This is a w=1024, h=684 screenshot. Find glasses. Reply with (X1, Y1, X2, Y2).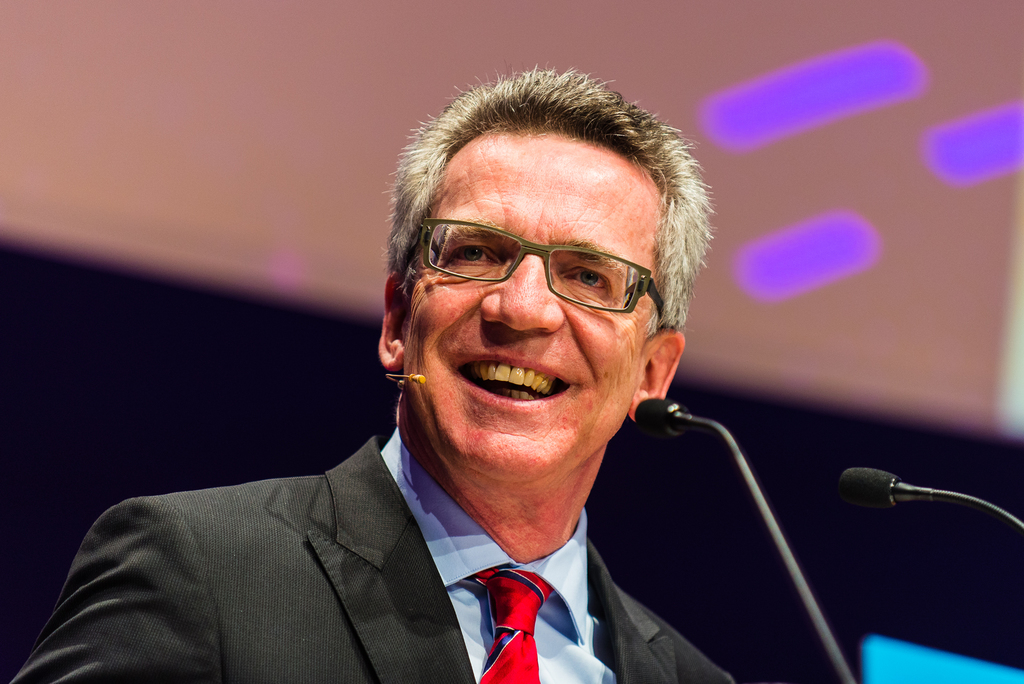
(420, 218, 670, 313).
